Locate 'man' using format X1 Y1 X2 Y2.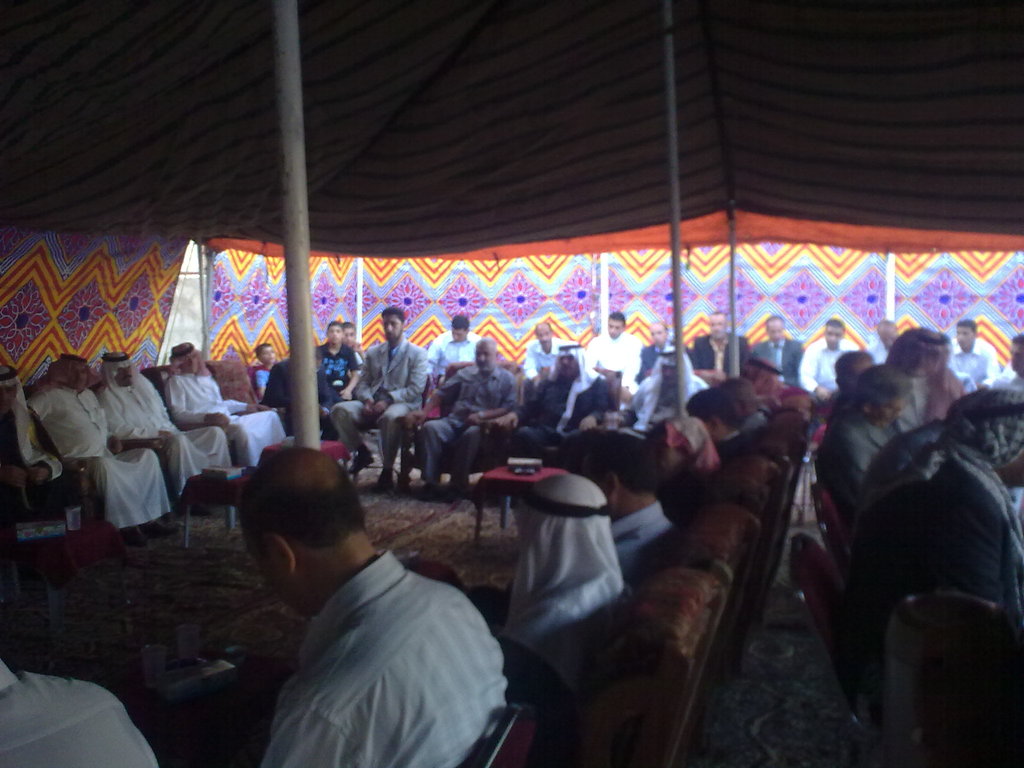
583 308 644 386.
